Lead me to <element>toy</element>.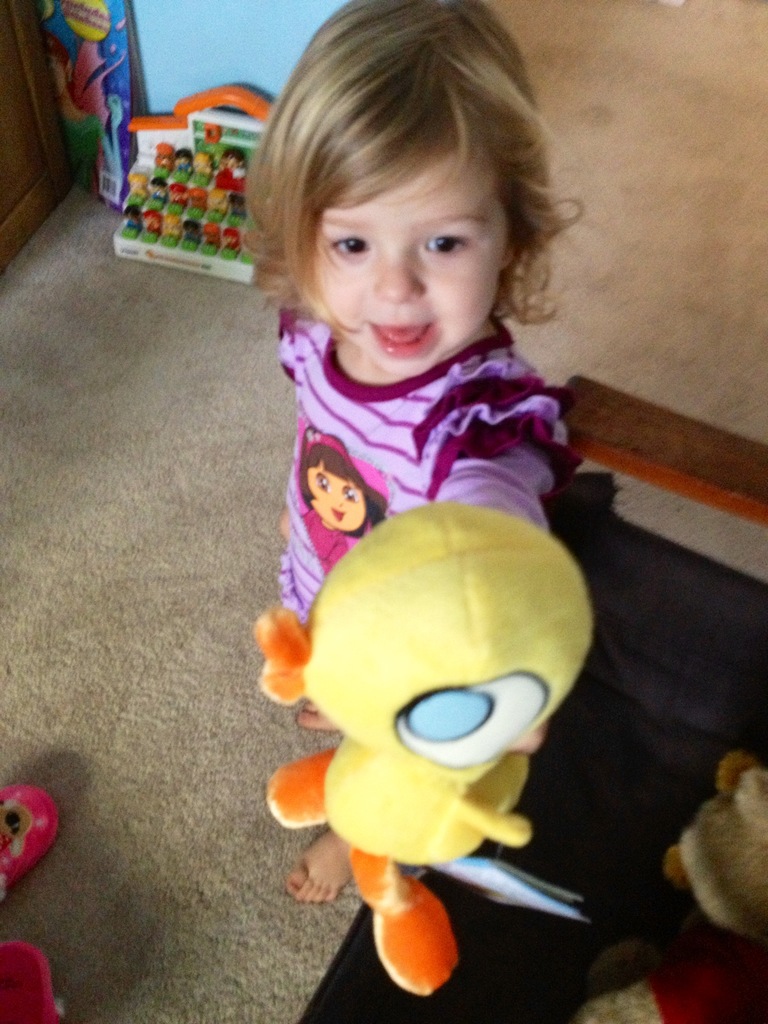
Lead to (564,965,744,1023).
